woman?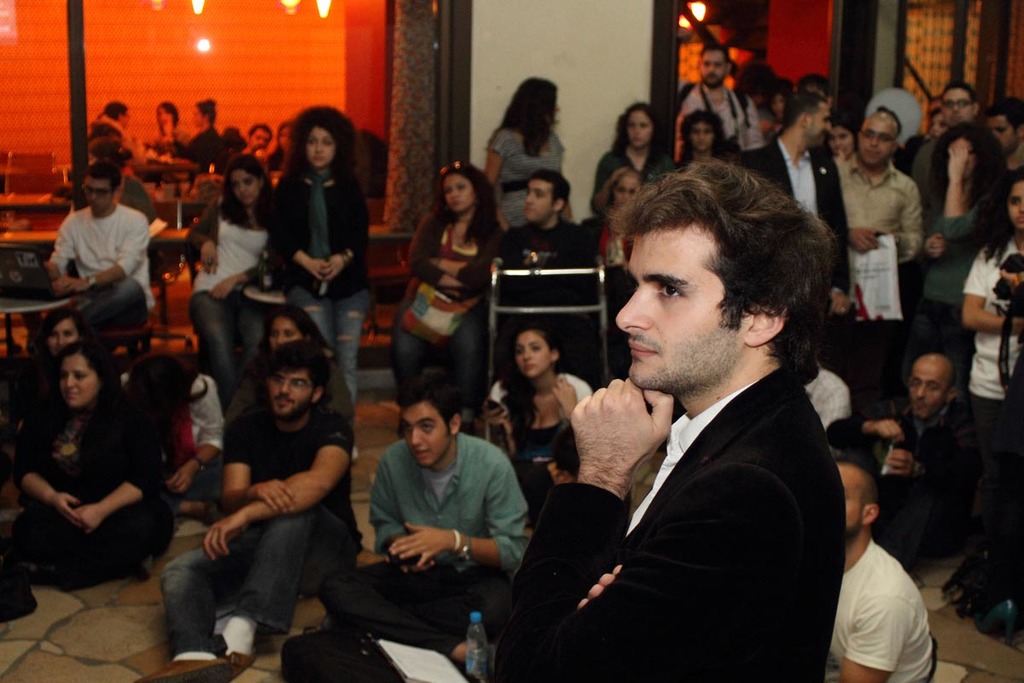
Rect(144, 99, 193, 152)
